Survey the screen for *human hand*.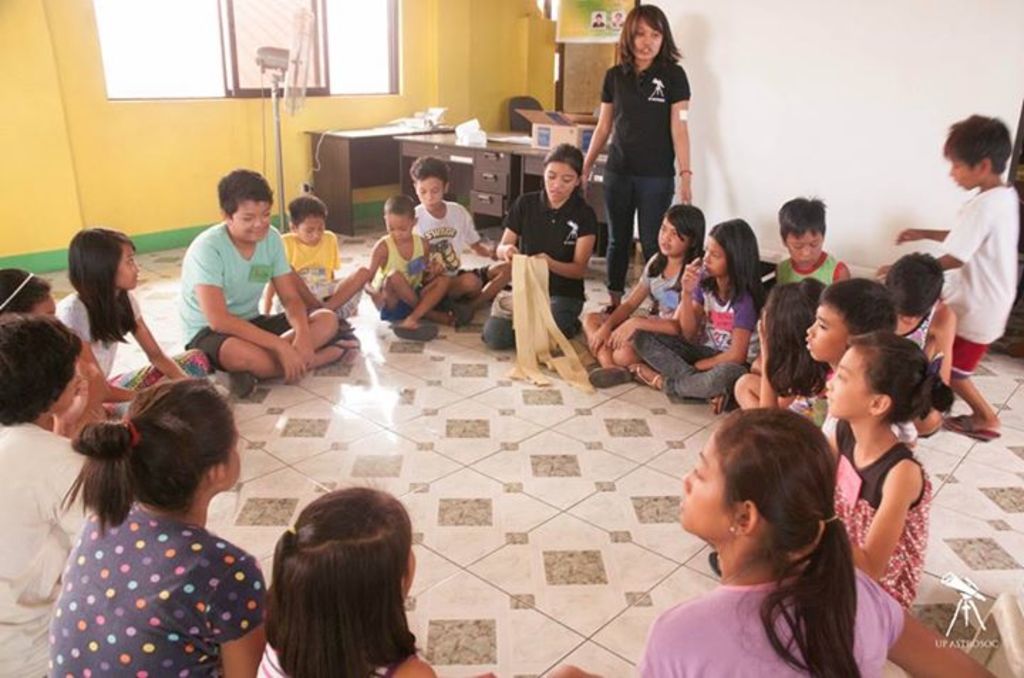
Survey found: bbox=[892, 225, 926, 249].
